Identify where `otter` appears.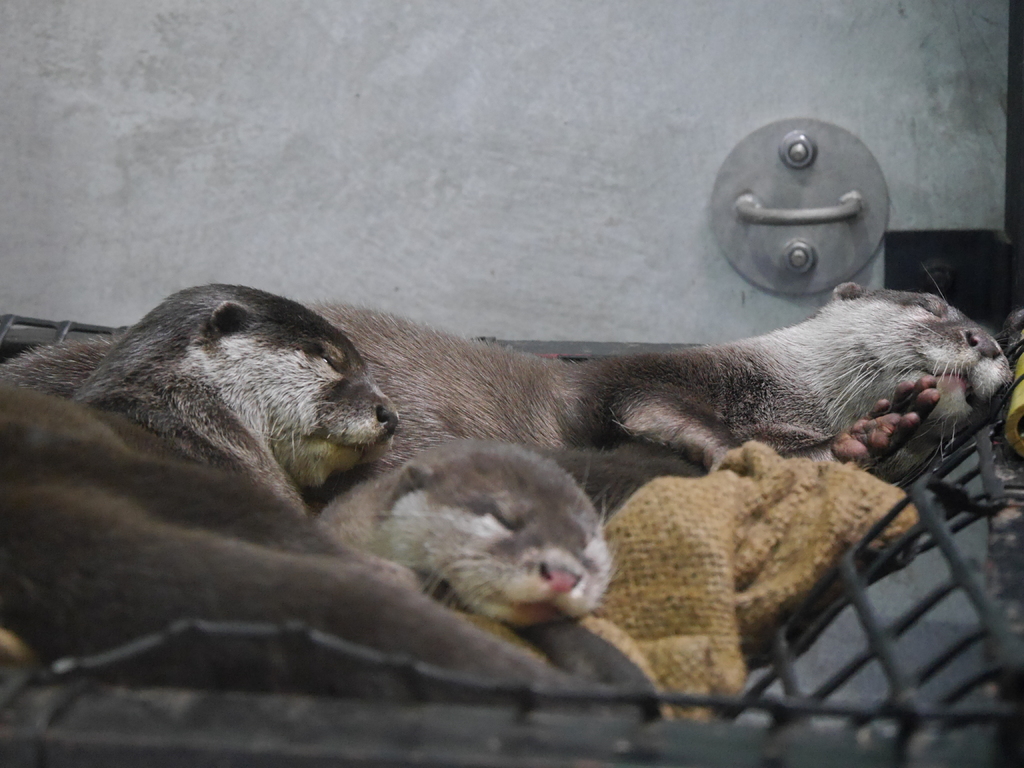
Appears at (x1=0, y1=303, x2=1014, y2=521).
